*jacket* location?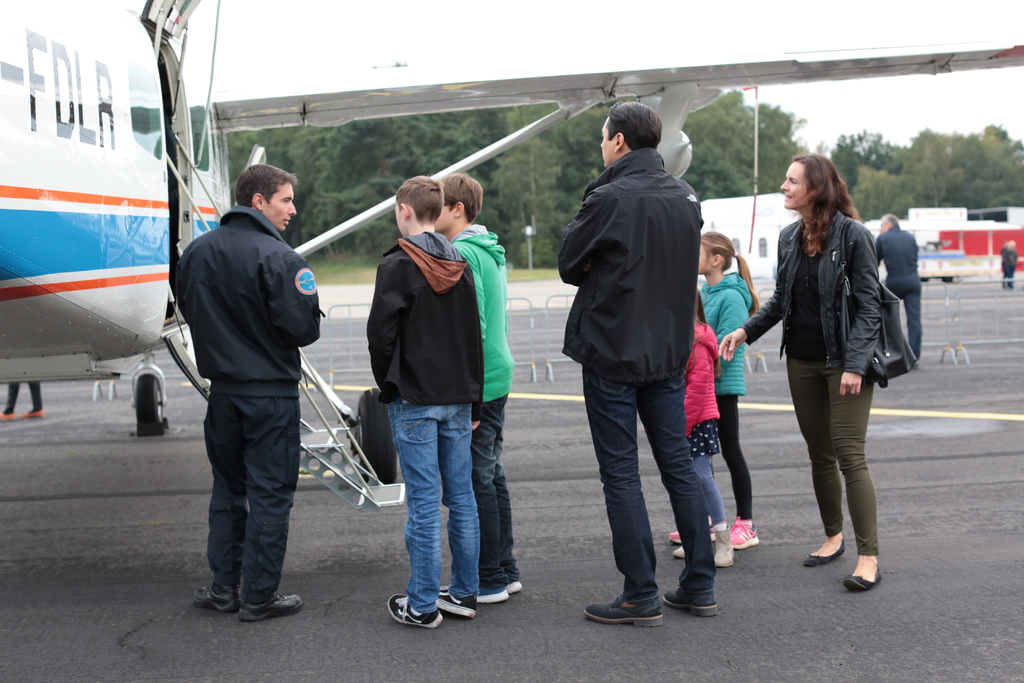
168,204,319,400
